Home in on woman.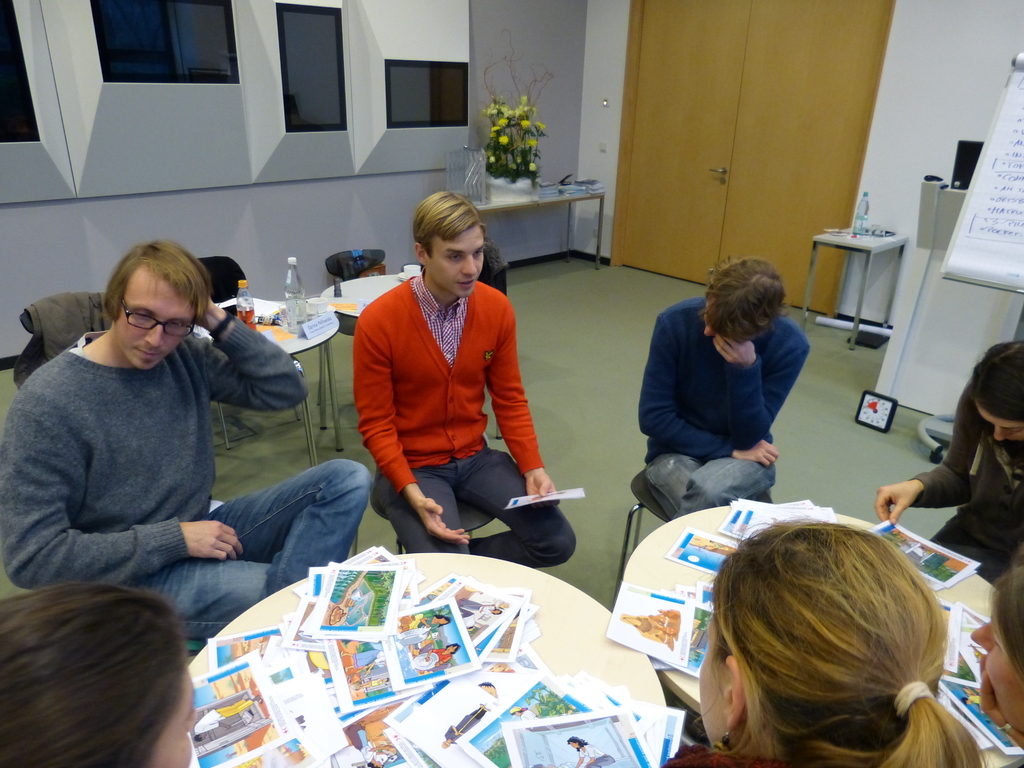
Homed in at bbox(458, 596, 503, 617).
